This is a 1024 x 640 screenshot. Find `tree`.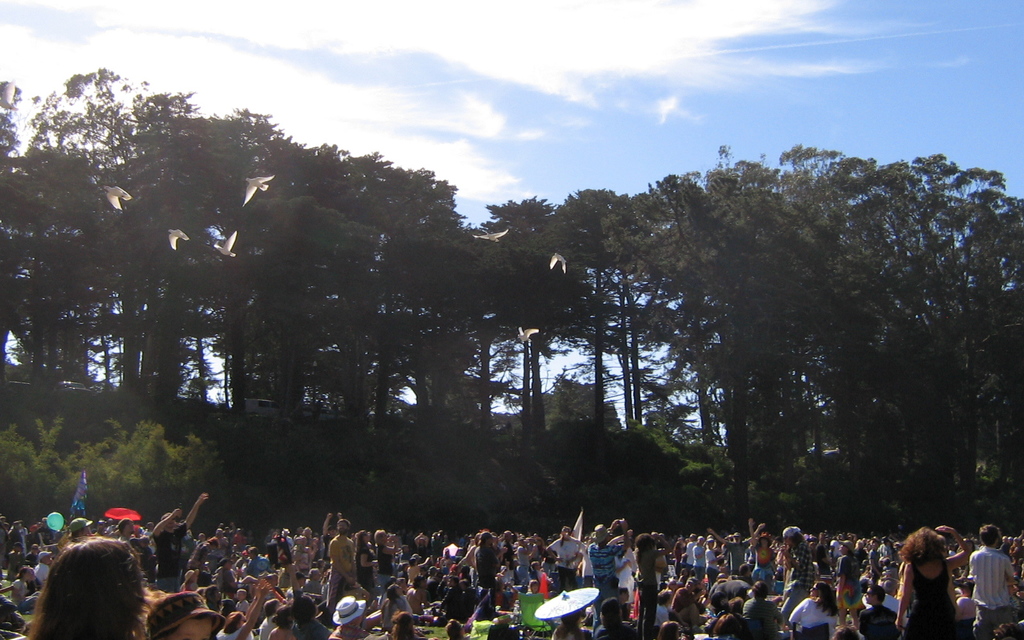
Bounding box: bbox=(214, 173, 308, 397).
